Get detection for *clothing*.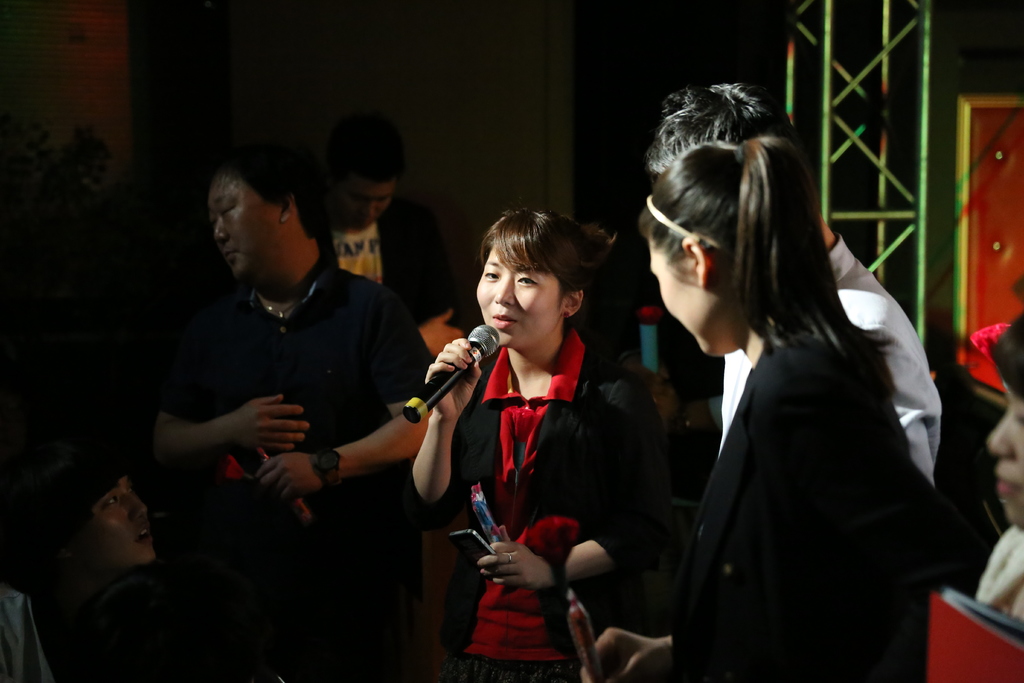
Detection: 717/232/946/484.
